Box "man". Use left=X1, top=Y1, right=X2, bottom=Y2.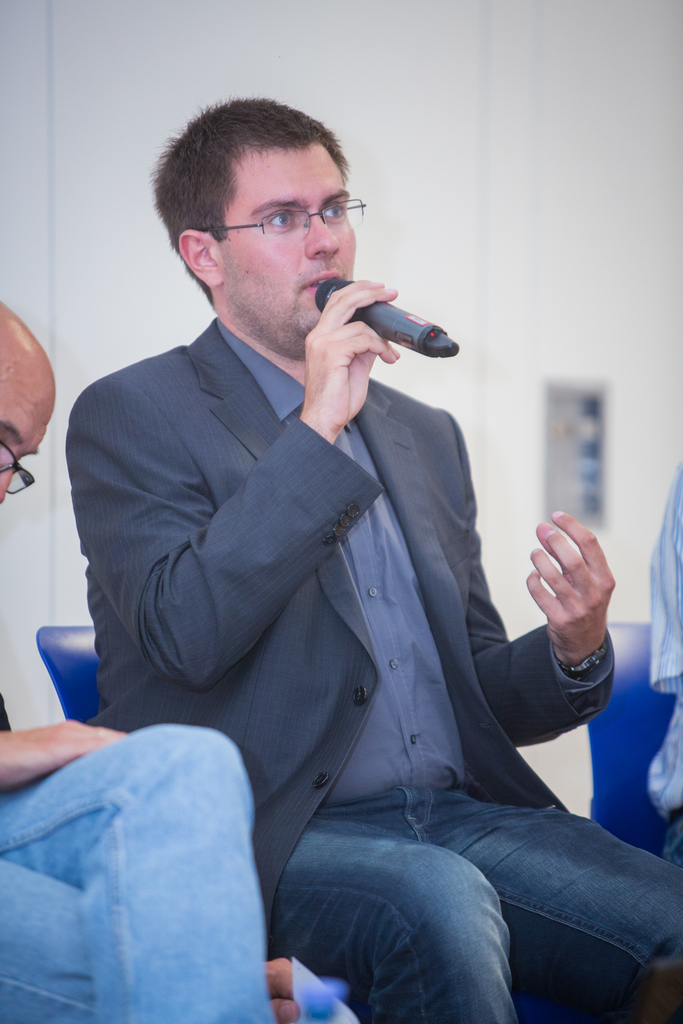
left=0, top=300, right=278, bottom=1023.
